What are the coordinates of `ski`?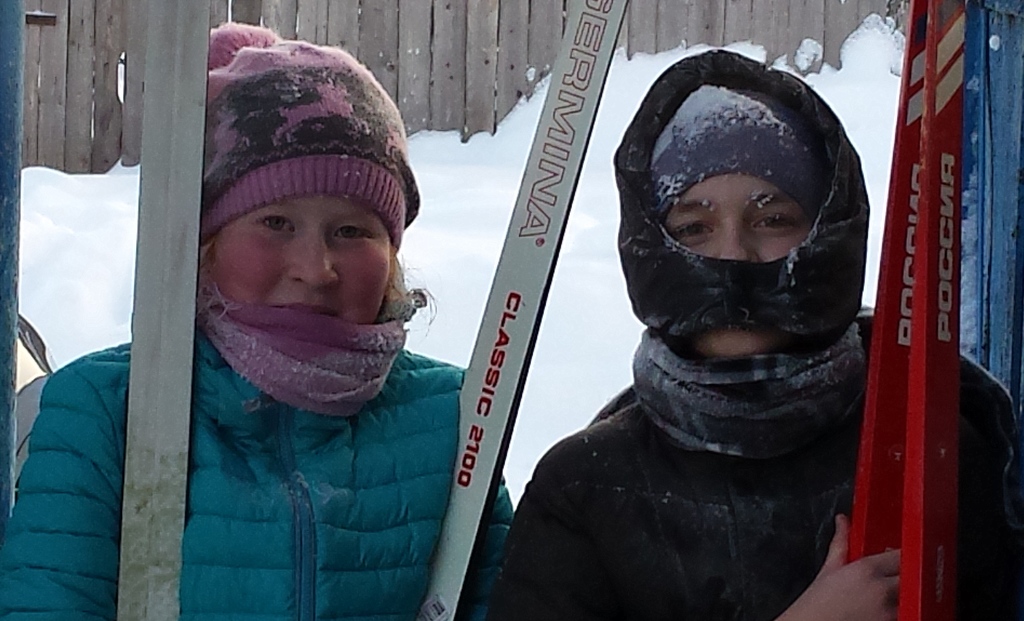
[x1=402, y1=0, x2=646, y2=620].
